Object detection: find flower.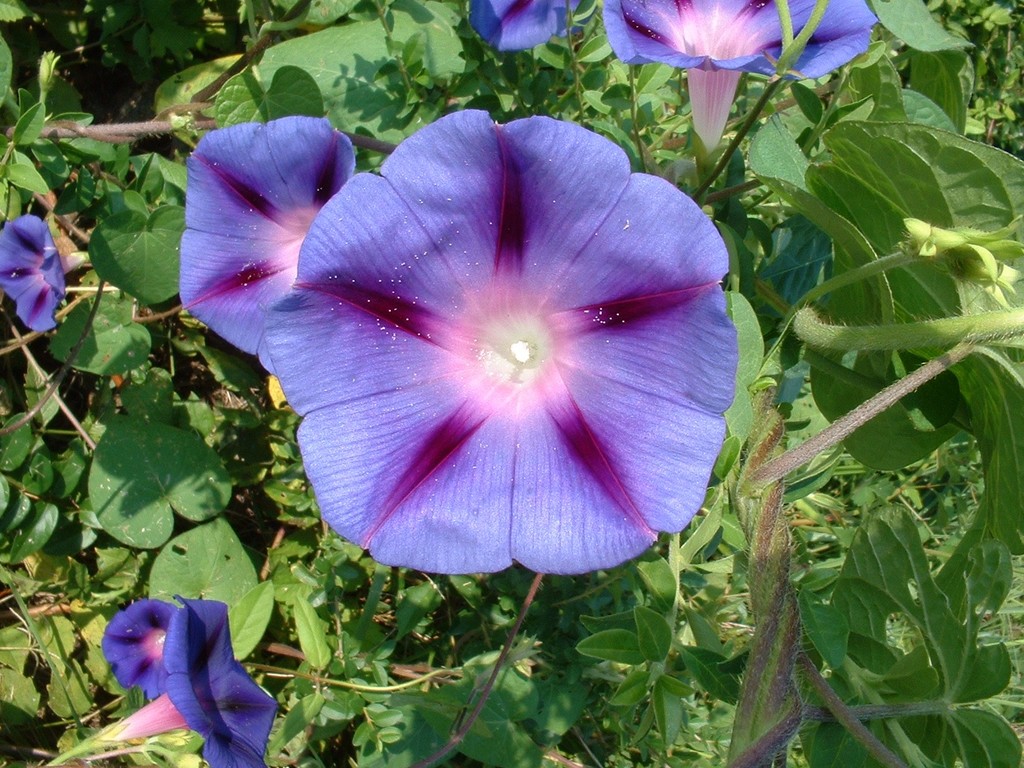
<bbox>600, 0, 879, 168</bbox>.
